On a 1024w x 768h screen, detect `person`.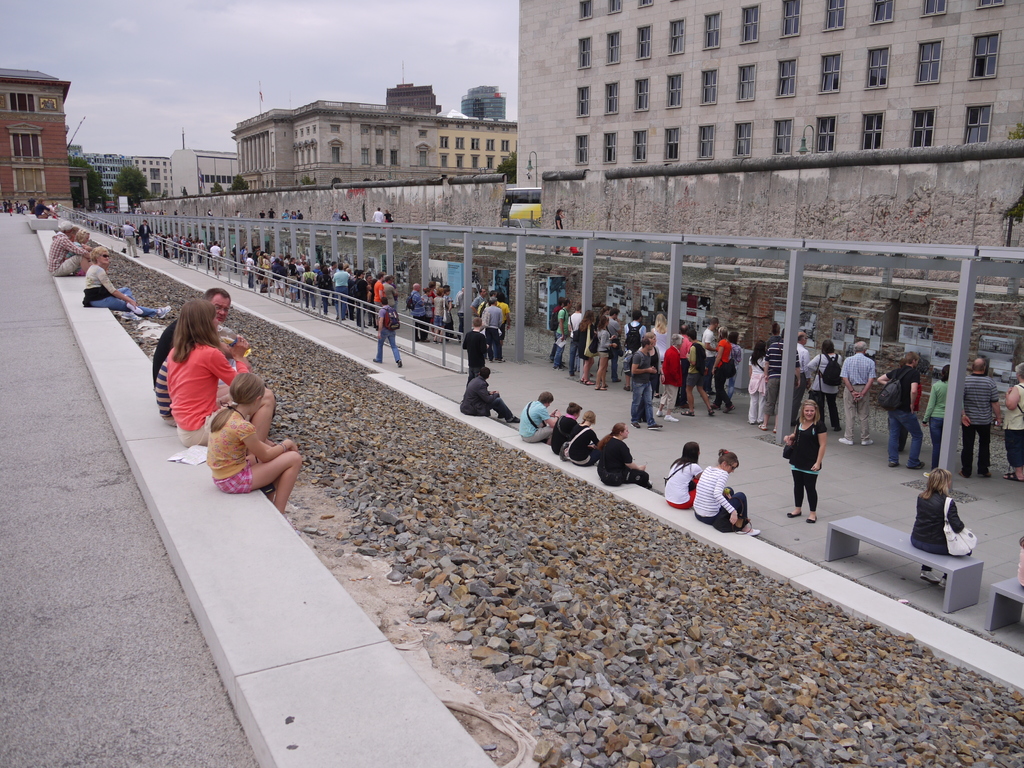
bbox=[630, 335, 661, 433].
